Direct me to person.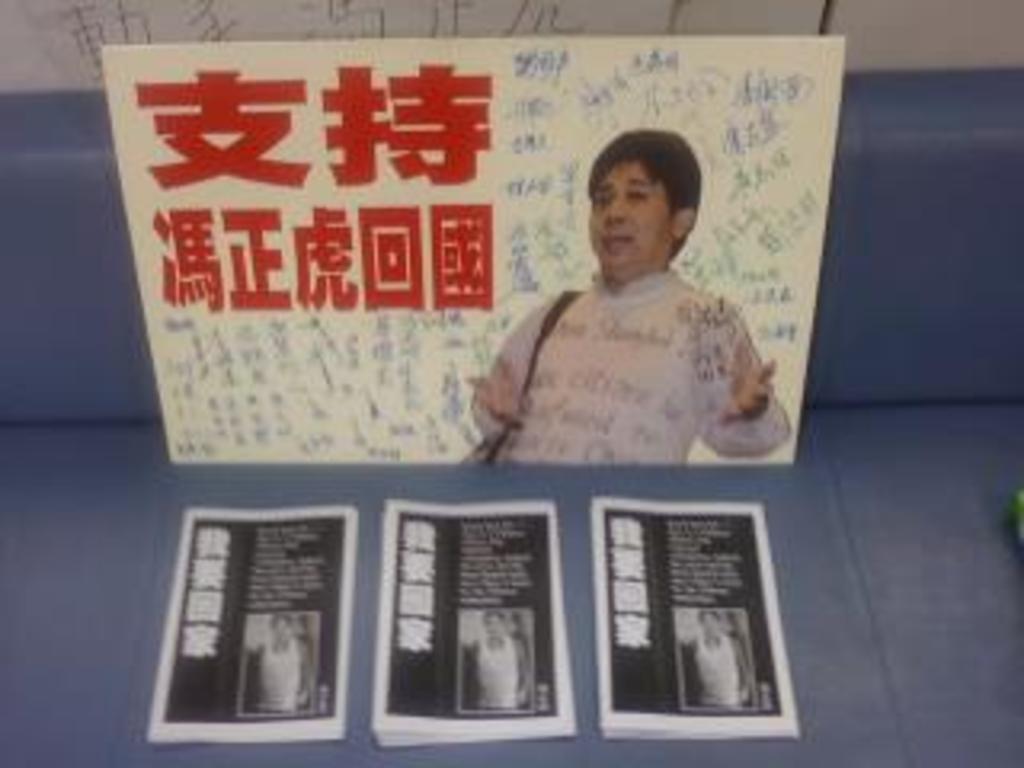
Direction: (464,608,531,720).
